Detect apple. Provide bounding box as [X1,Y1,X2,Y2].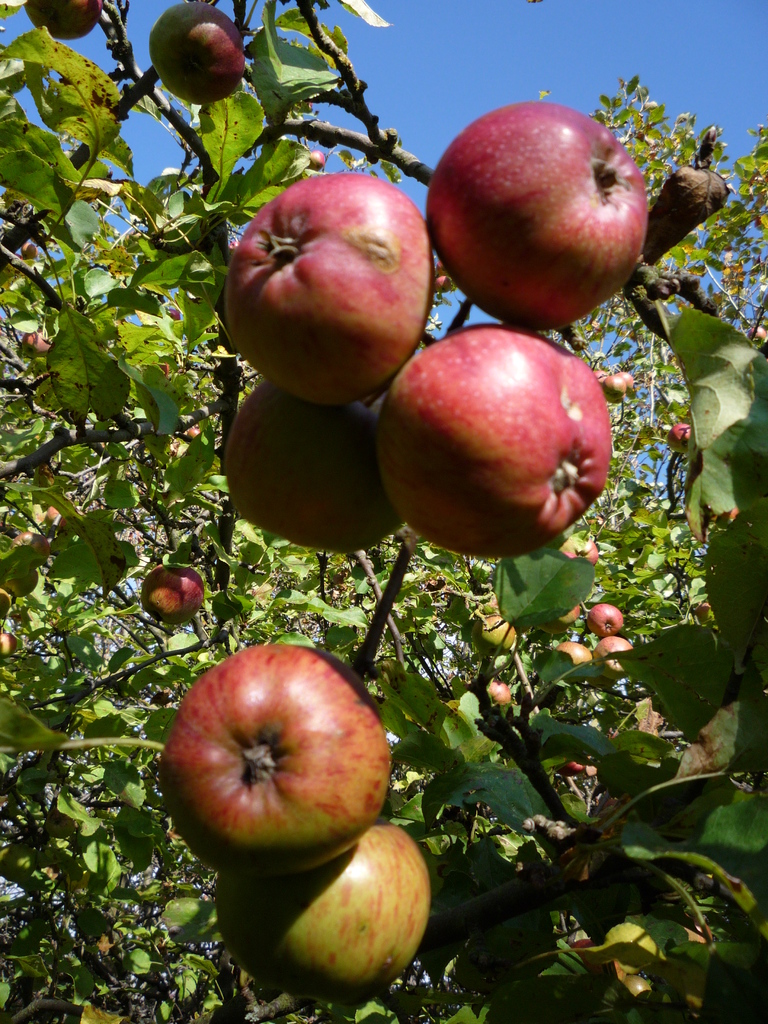
[429,271,452,292].
